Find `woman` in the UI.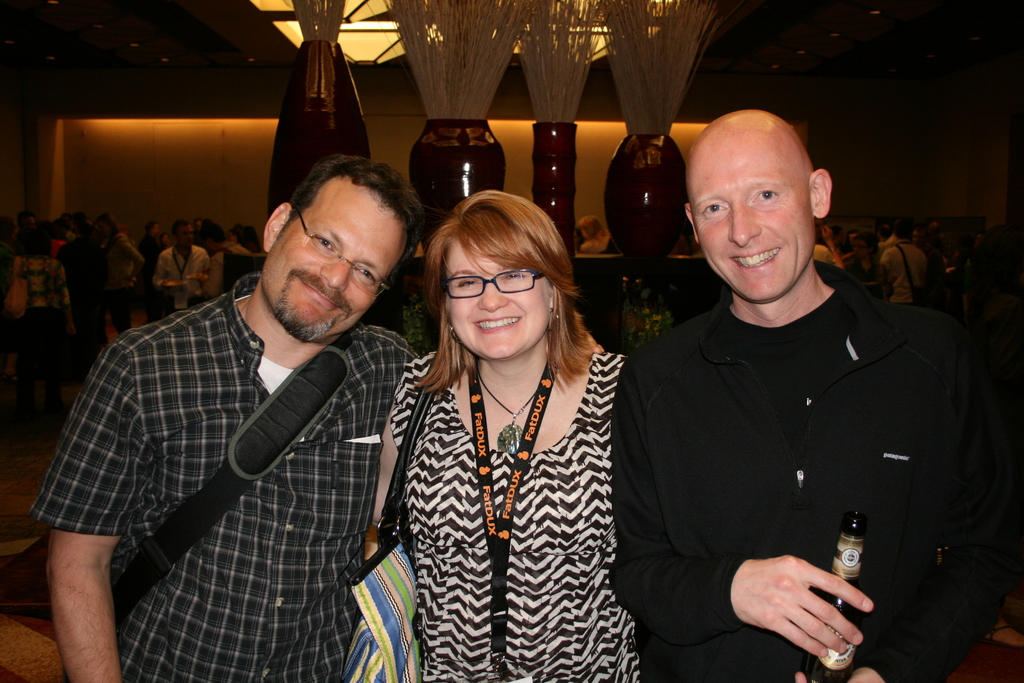
UI element at l=584, t=213, r=616, b=252.
